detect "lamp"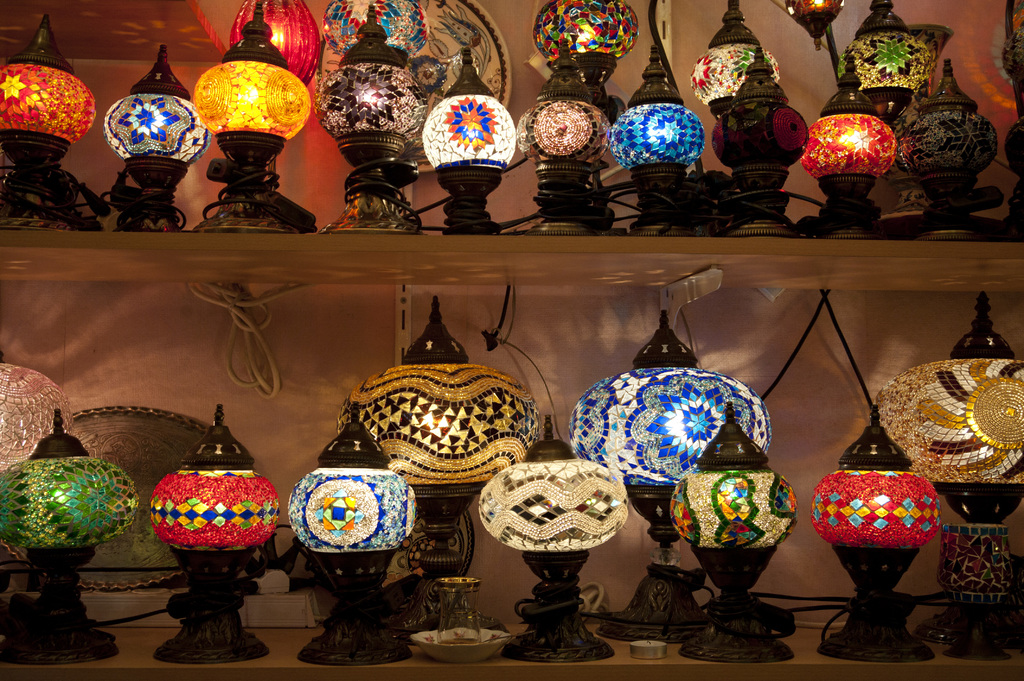
(x1=870, y1=296, x2=1023, y2=524)
